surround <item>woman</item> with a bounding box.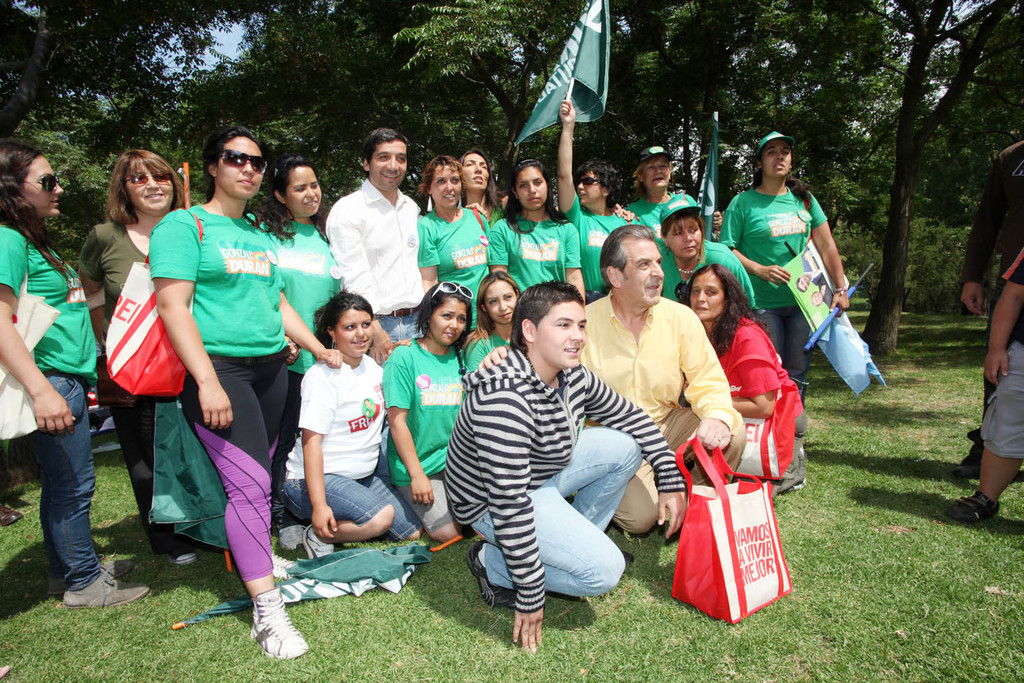
rect(260, 159, 341, 531).
